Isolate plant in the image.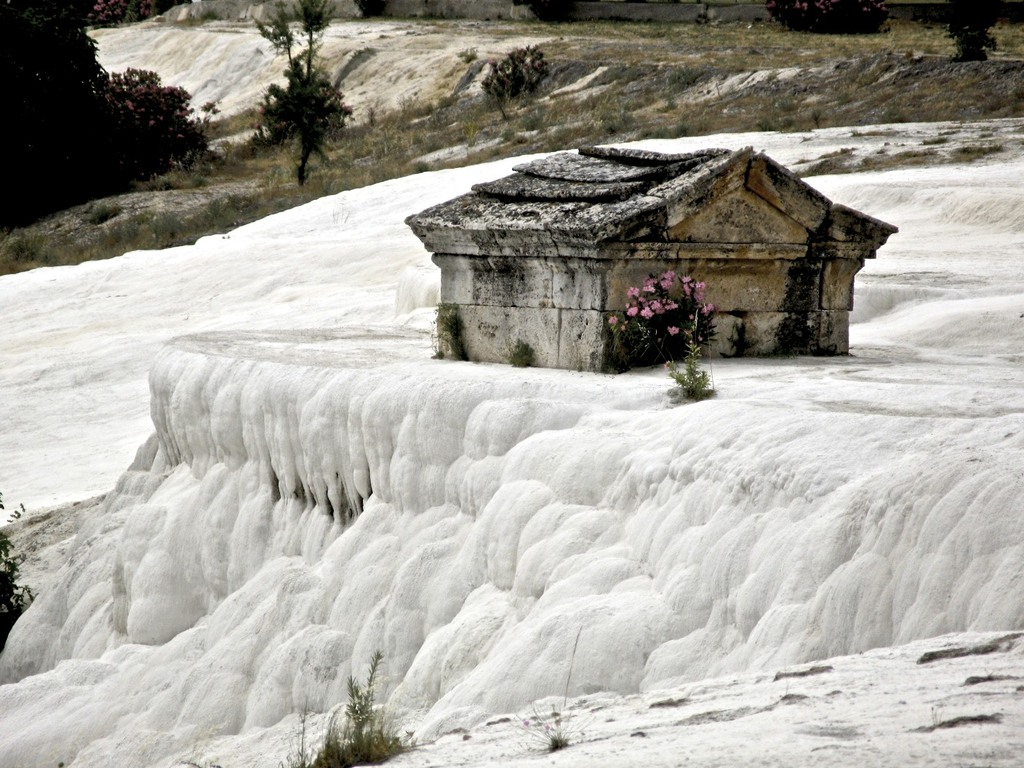
Isolated region: [x1=663, y1=348, x2=719, y2=397].
